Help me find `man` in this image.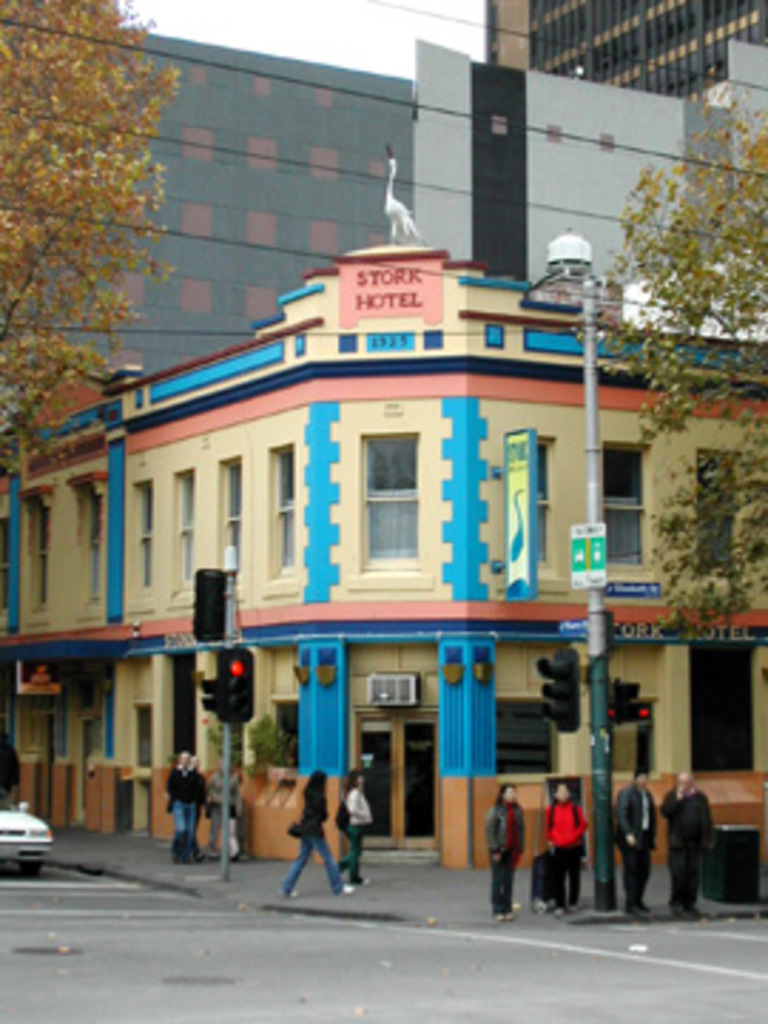
Found it: bbox=(614, 768, 657, 922).
